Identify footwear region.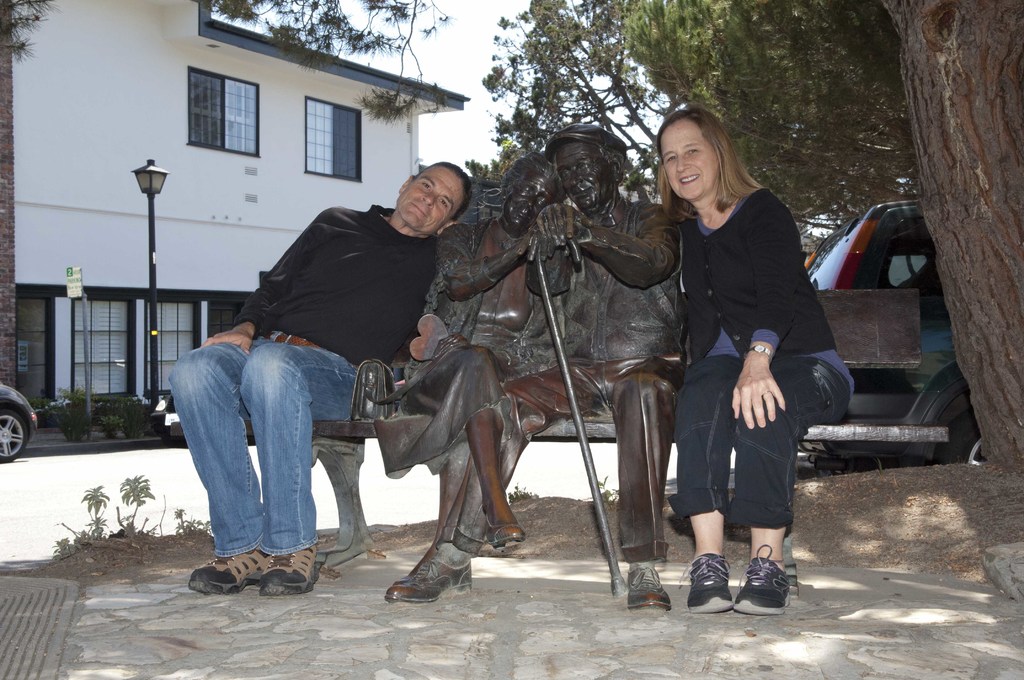
Region: box(623, 565, 675, 613).
